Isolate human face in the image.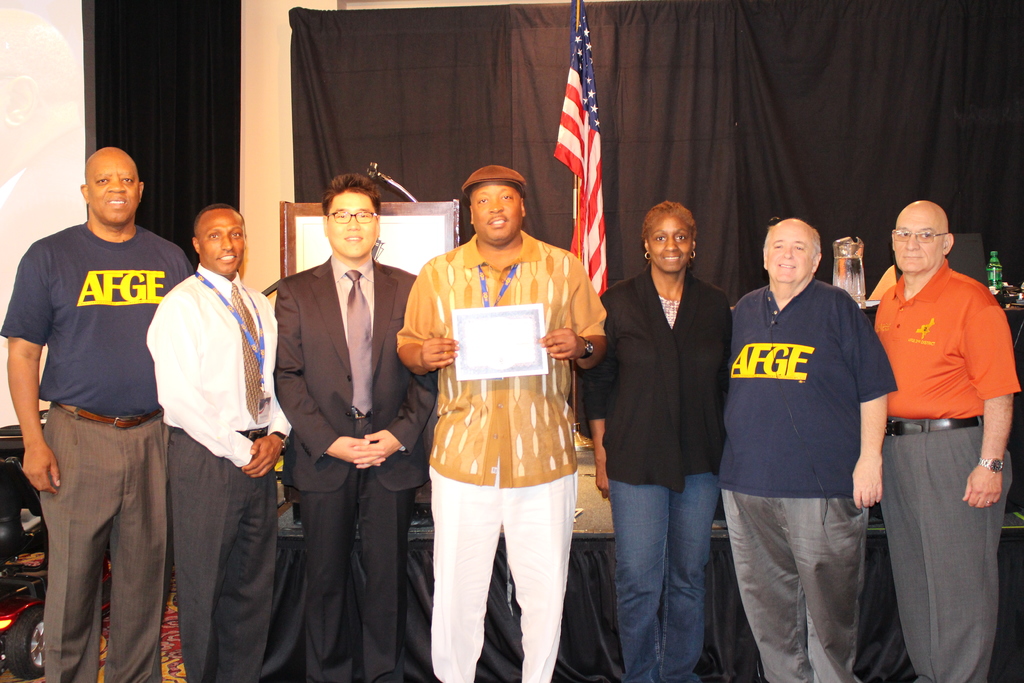
Isolated region: pyautogui.locateOnScreen(89, 149, 138, 222).
